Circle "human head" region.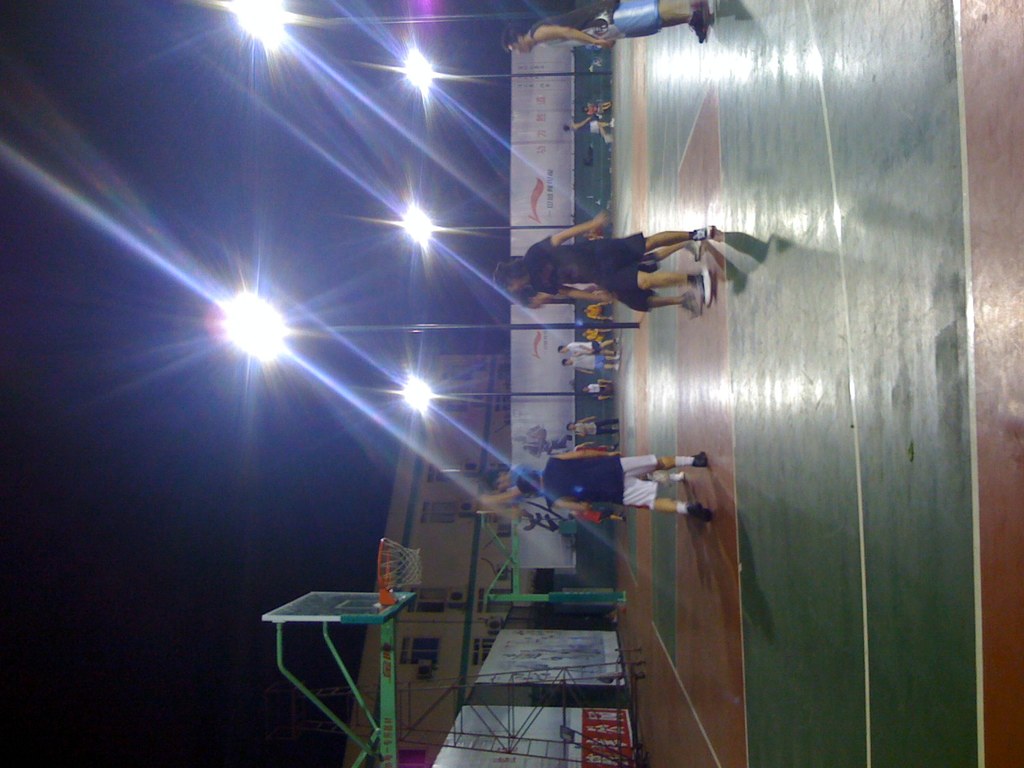
Region: region(503, 18, 535, 51).
